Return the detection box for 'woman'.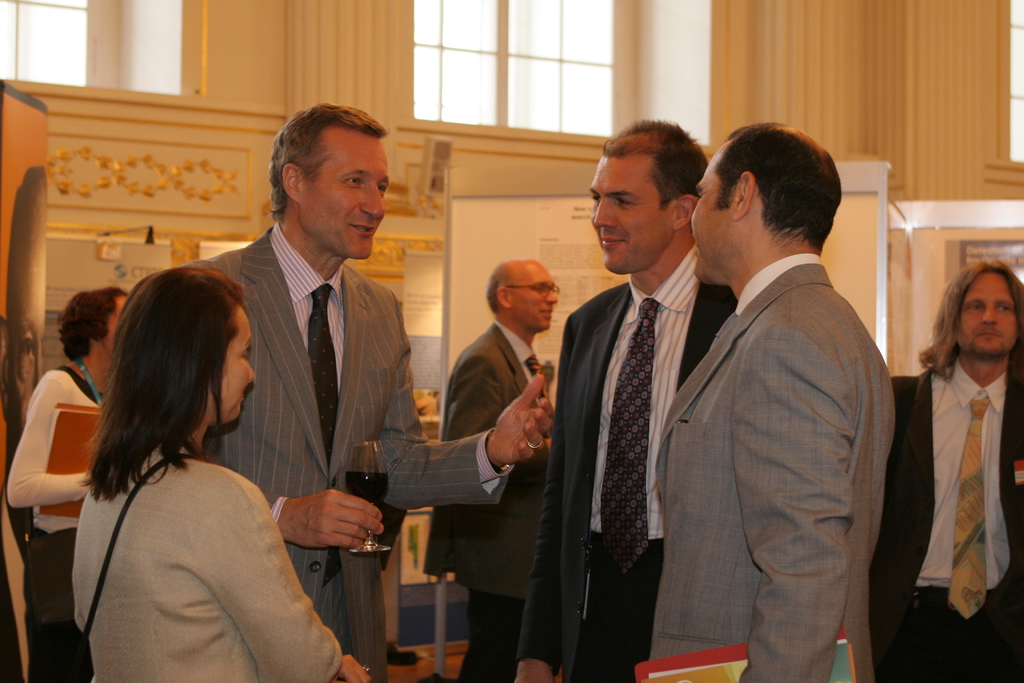
select_region(4, 293, 127, 682).
